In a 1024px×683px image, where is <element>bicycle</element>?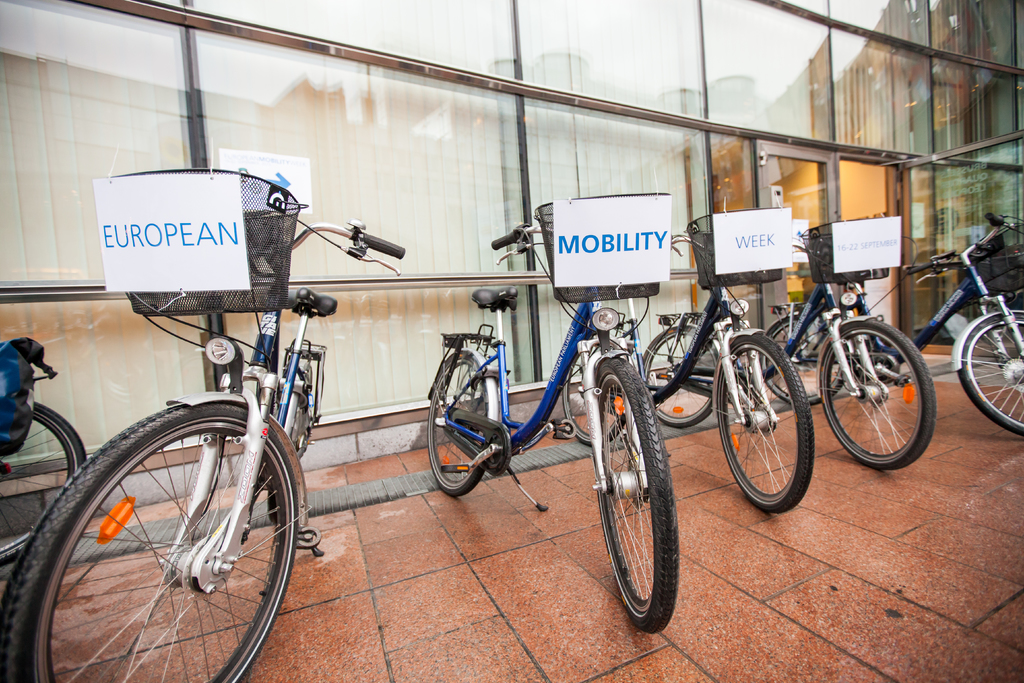
bbox=(755, 202, 1023, 441).
